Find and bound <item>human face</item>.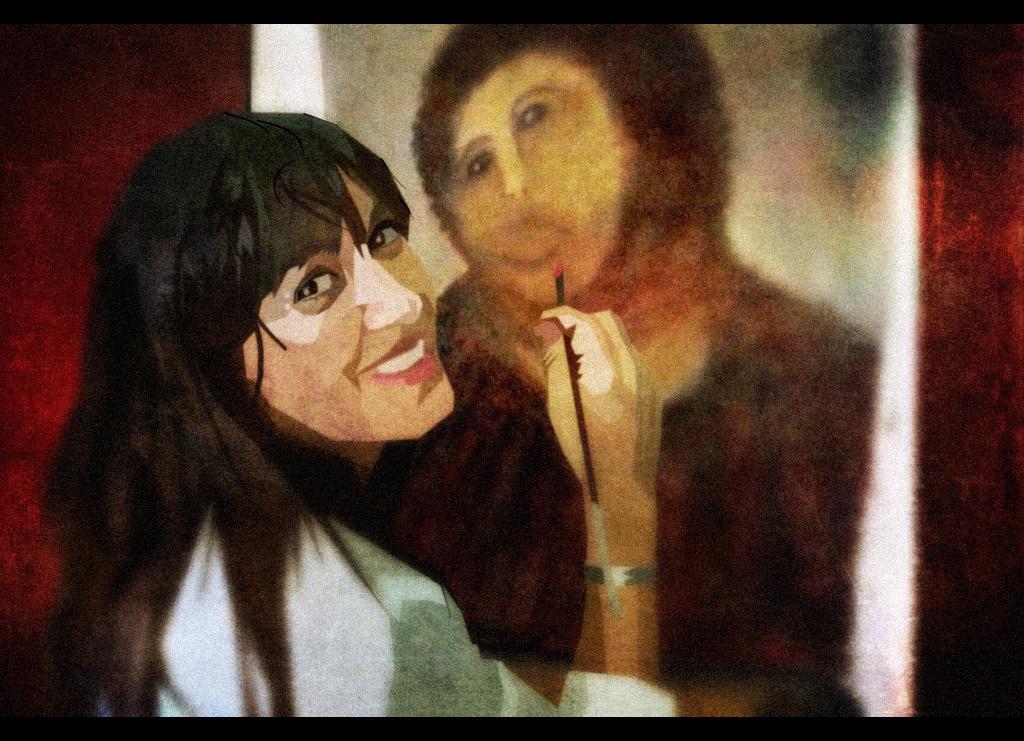
Bound: 248:202:431:444.
